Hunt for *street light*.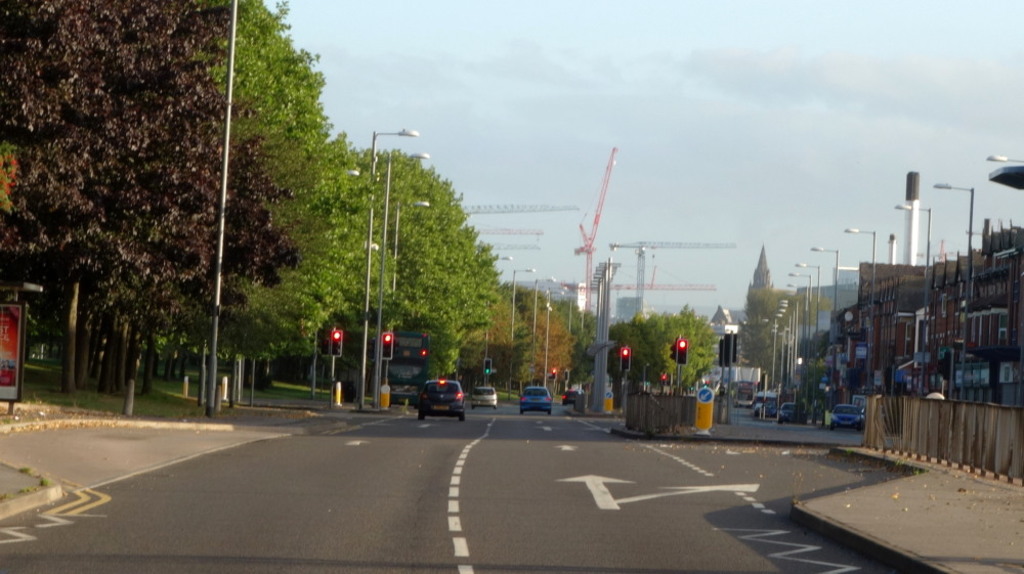
Hunted down at left=478, top=250, right=509, bottom=382.
